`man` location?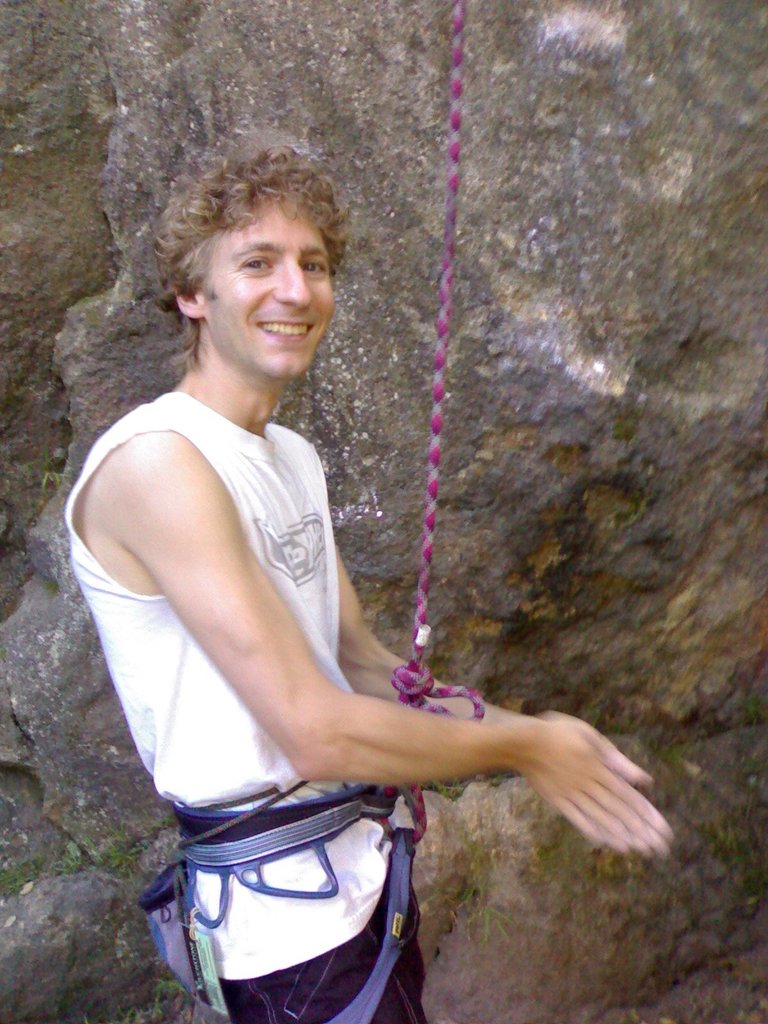
104, 164, 642, 1020
